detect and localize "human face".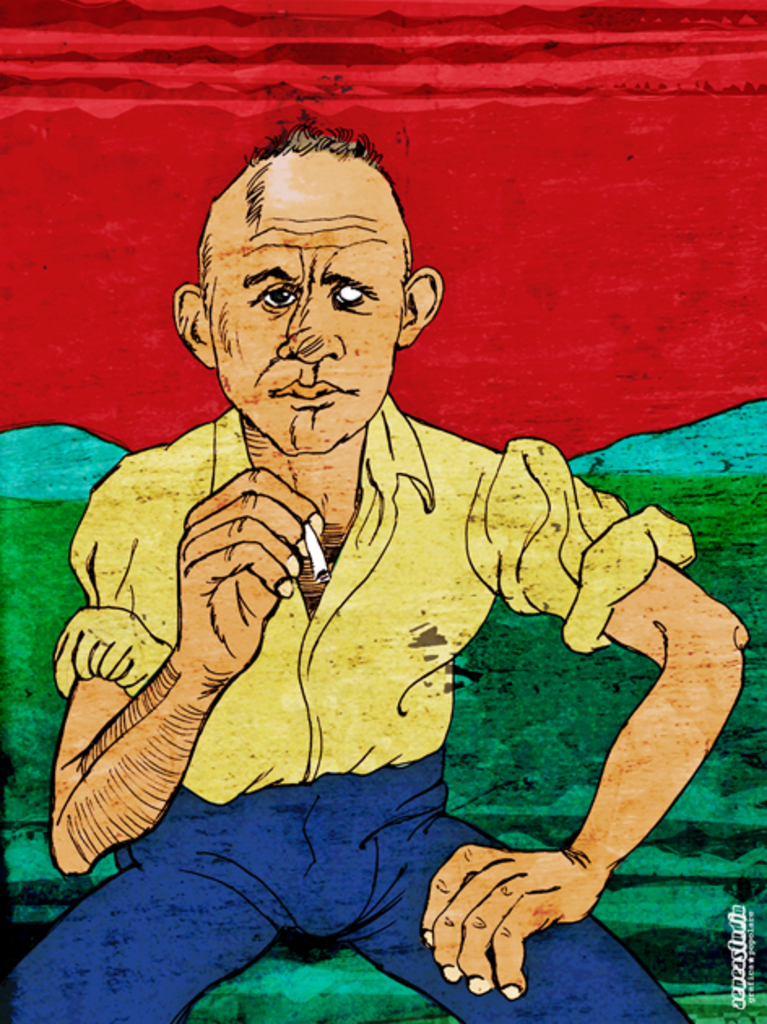
Localized at box=[210, 159, 418, 458].
